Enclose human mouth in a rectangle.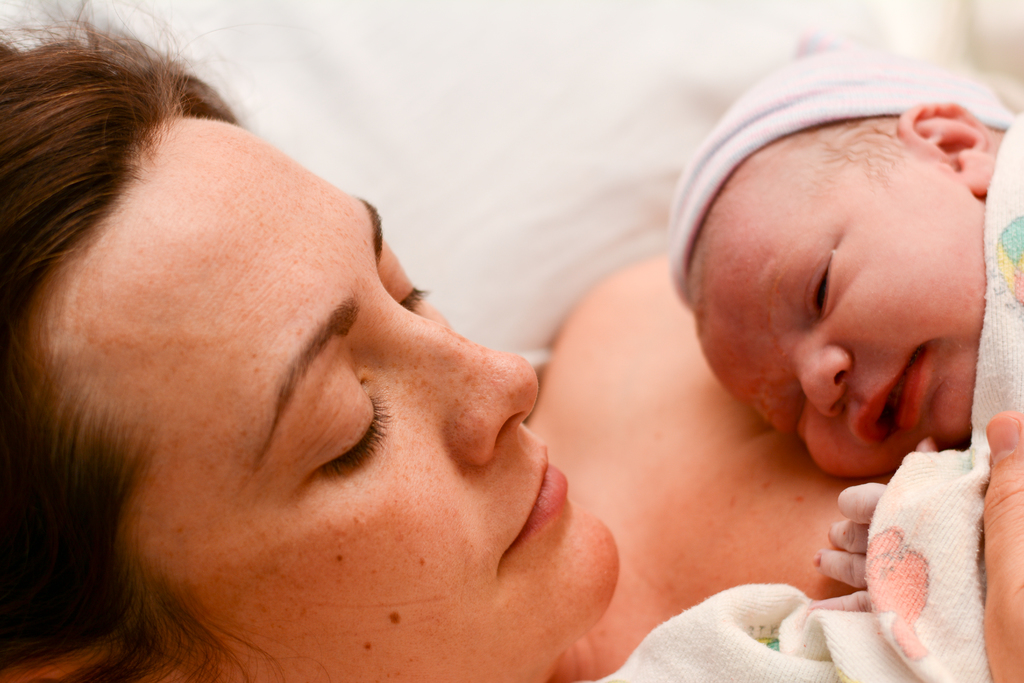
box(499, 444, 569, 572).
